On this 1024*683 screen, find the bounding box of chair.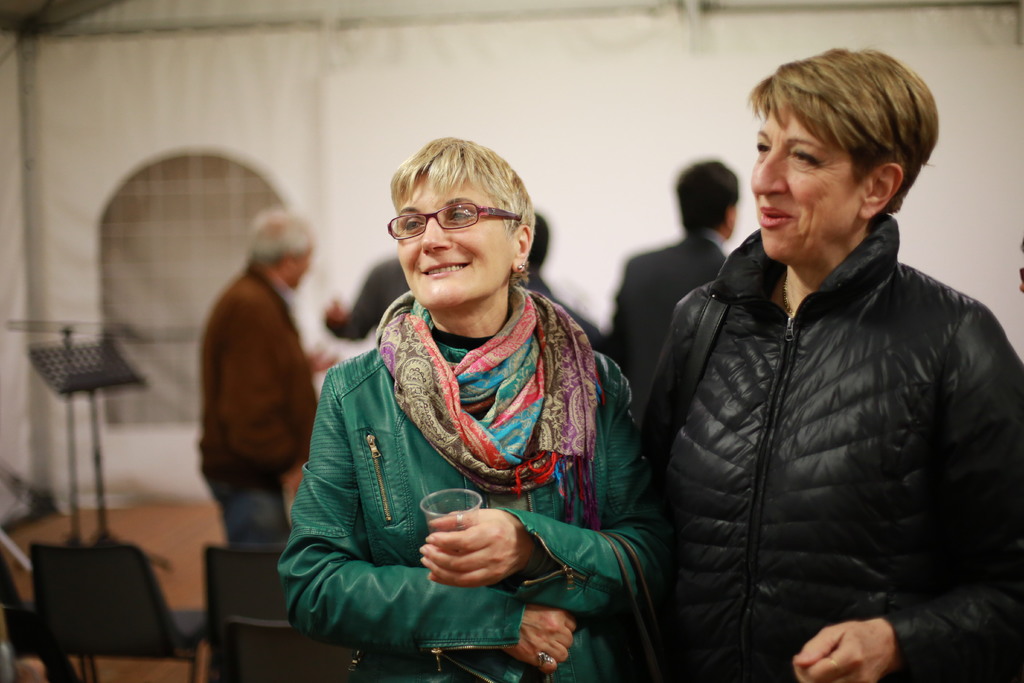
Bounding box: pyautogui.locateOnScreen(0, 562, 79, 682).
